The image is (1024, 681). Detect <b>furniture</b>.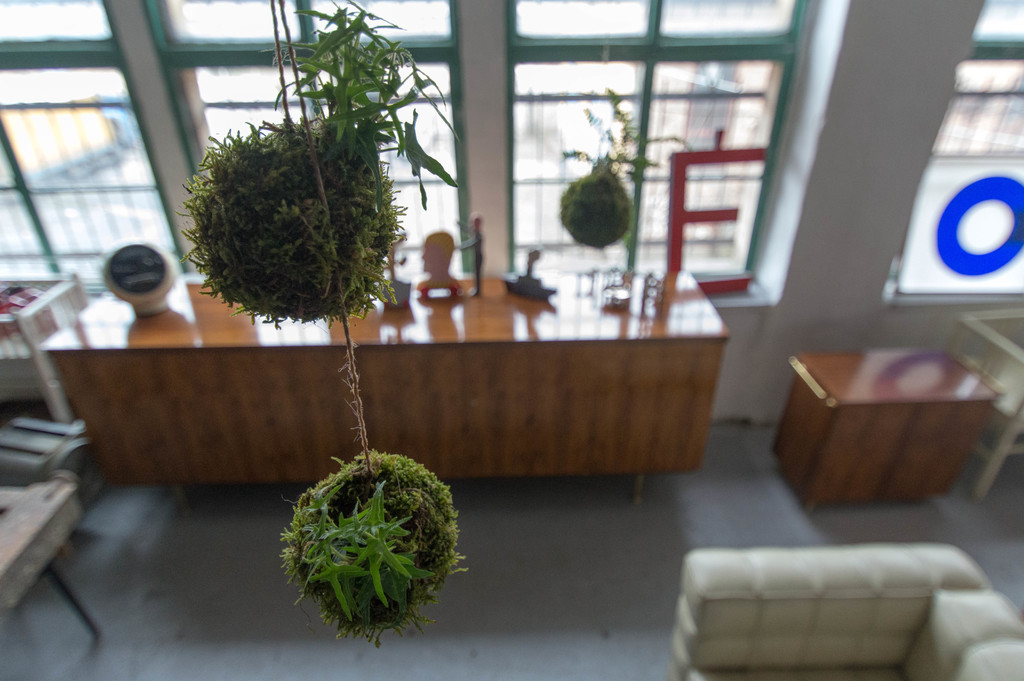
Detection: rect(770, 349, 1006, 516).
